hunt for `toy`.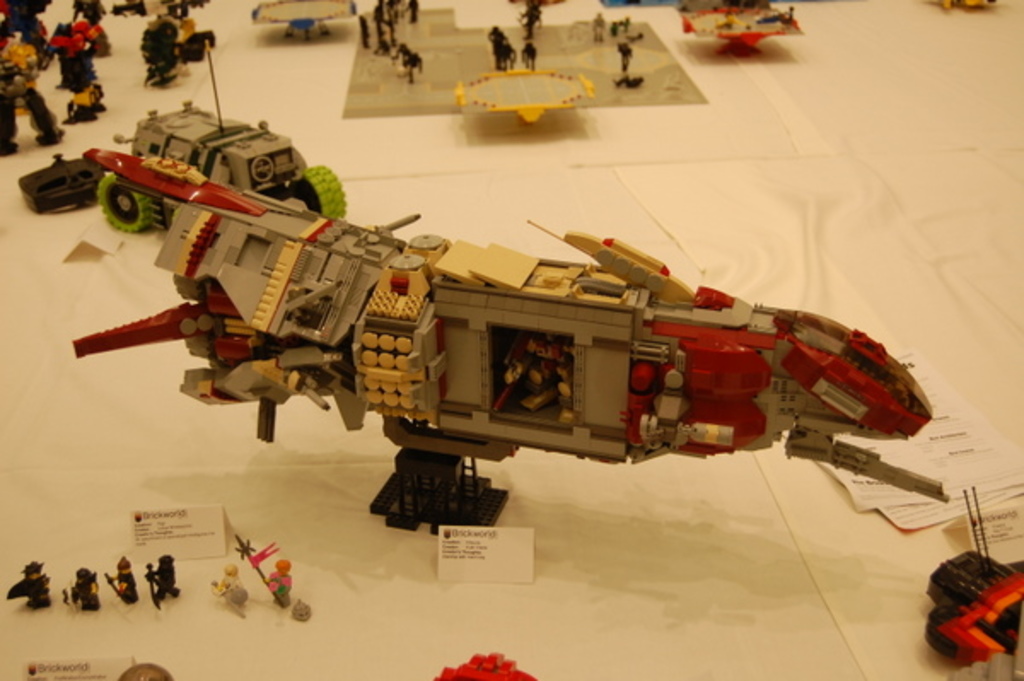
Hunted down at bbox(218, 560, 246, 614).
